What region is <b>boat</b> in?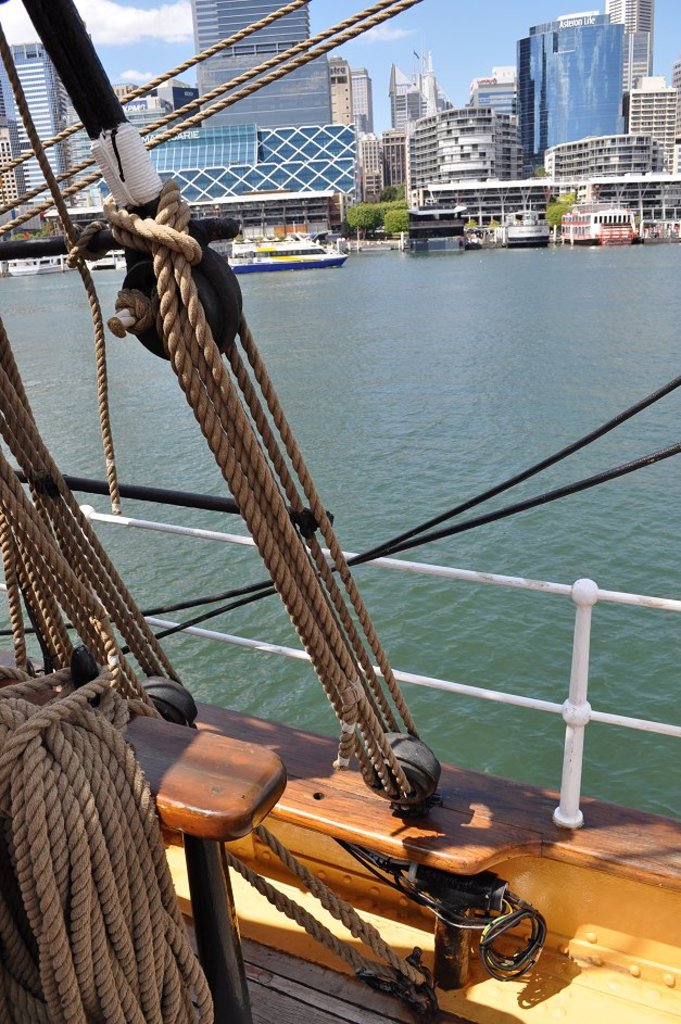
BBox(223, 225, 363, 280).
